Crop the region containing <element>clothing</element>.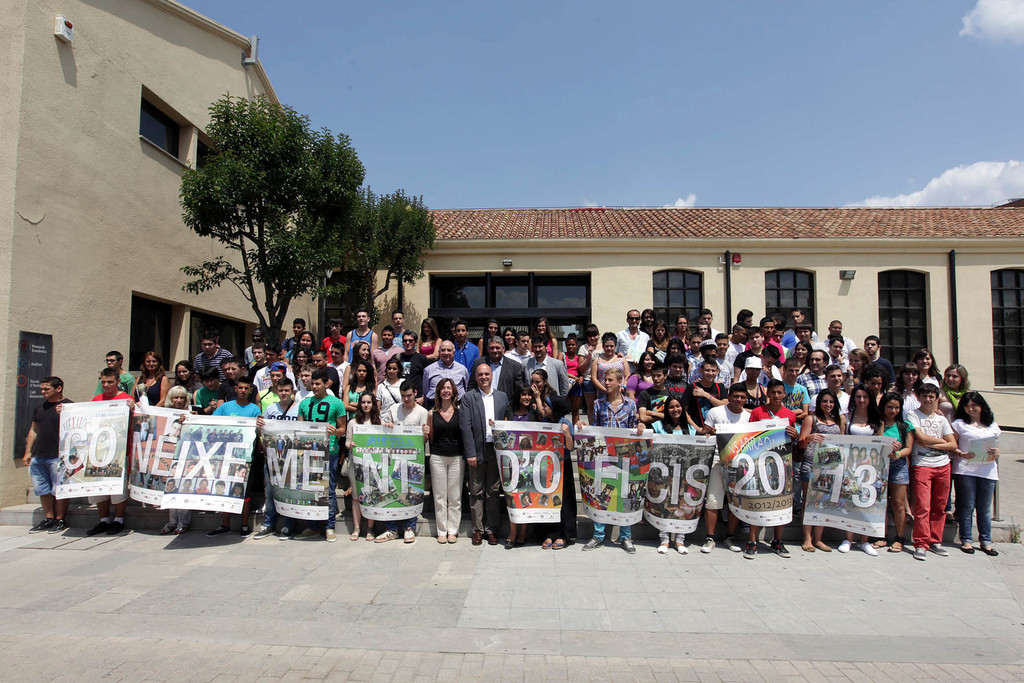
Crop region: box=[744, 402, 806, 529].
